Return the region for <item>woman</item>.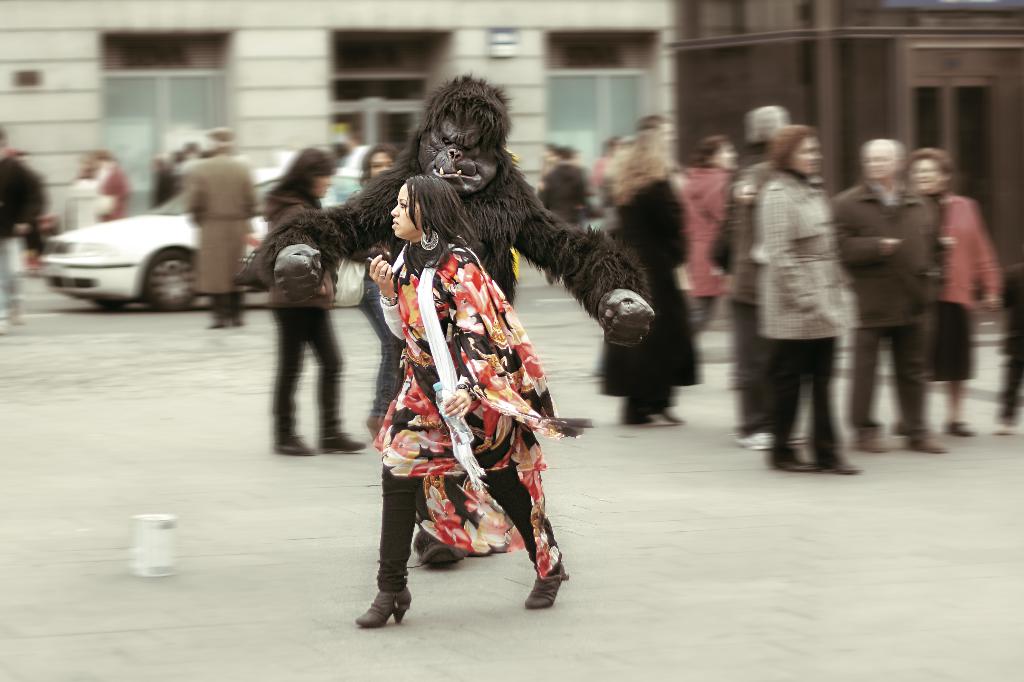
[left=345, top=177, right=576, bottom=639].
